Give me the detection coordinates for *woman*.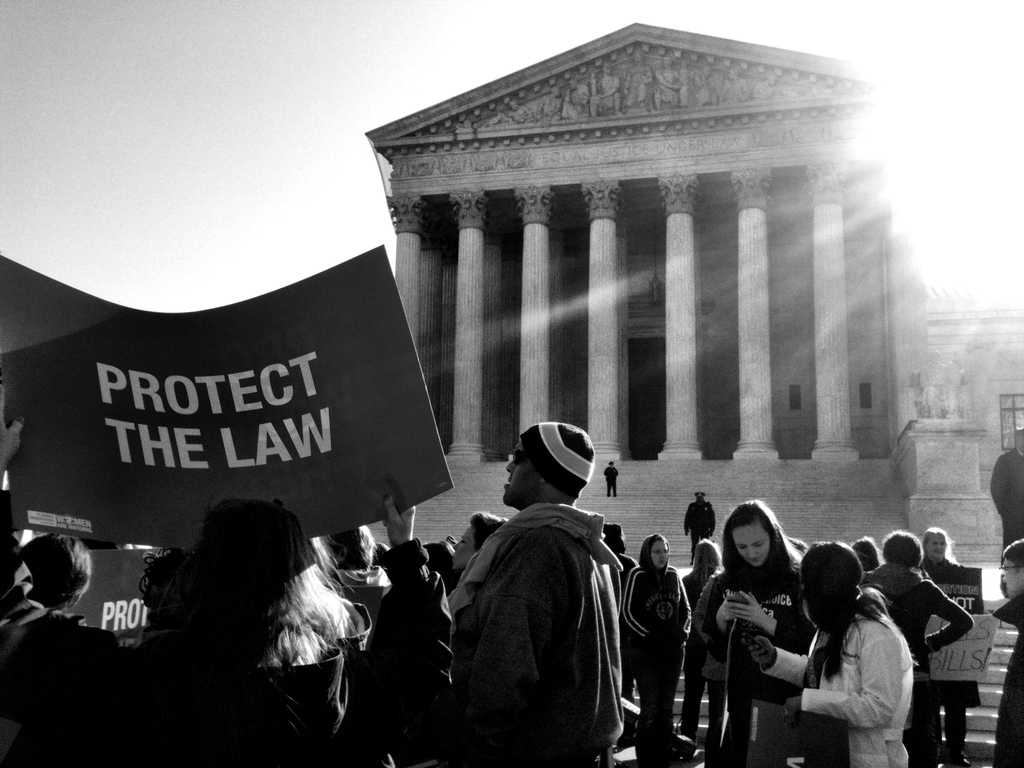
left=681, top=538, right=723, bottom=740.
